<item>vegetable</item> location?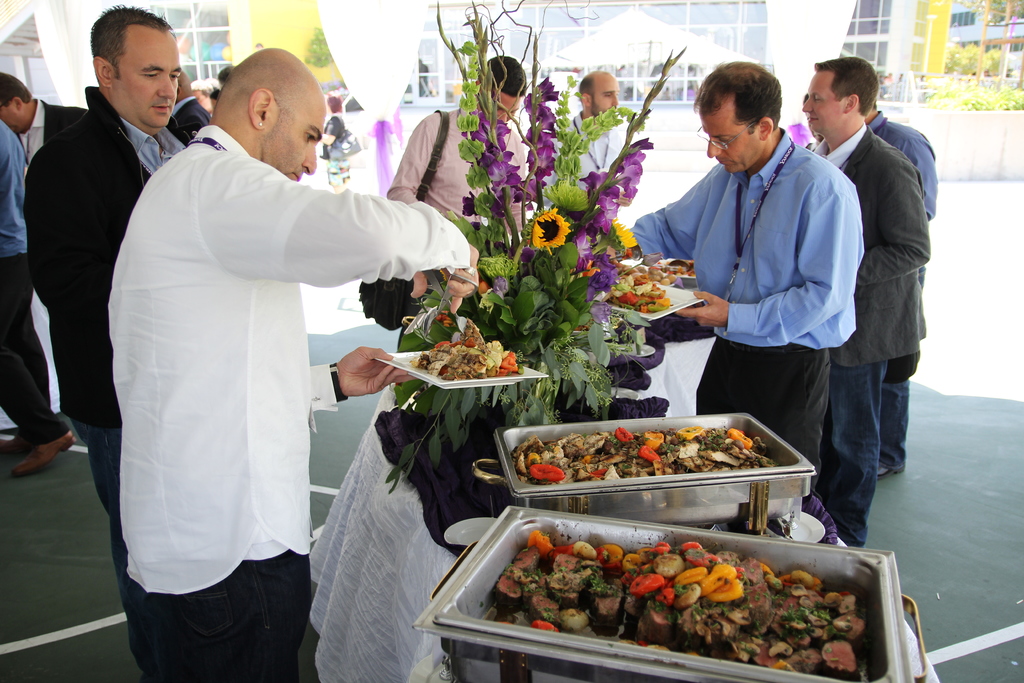
left=526, top=454, right=539, bottom=465
